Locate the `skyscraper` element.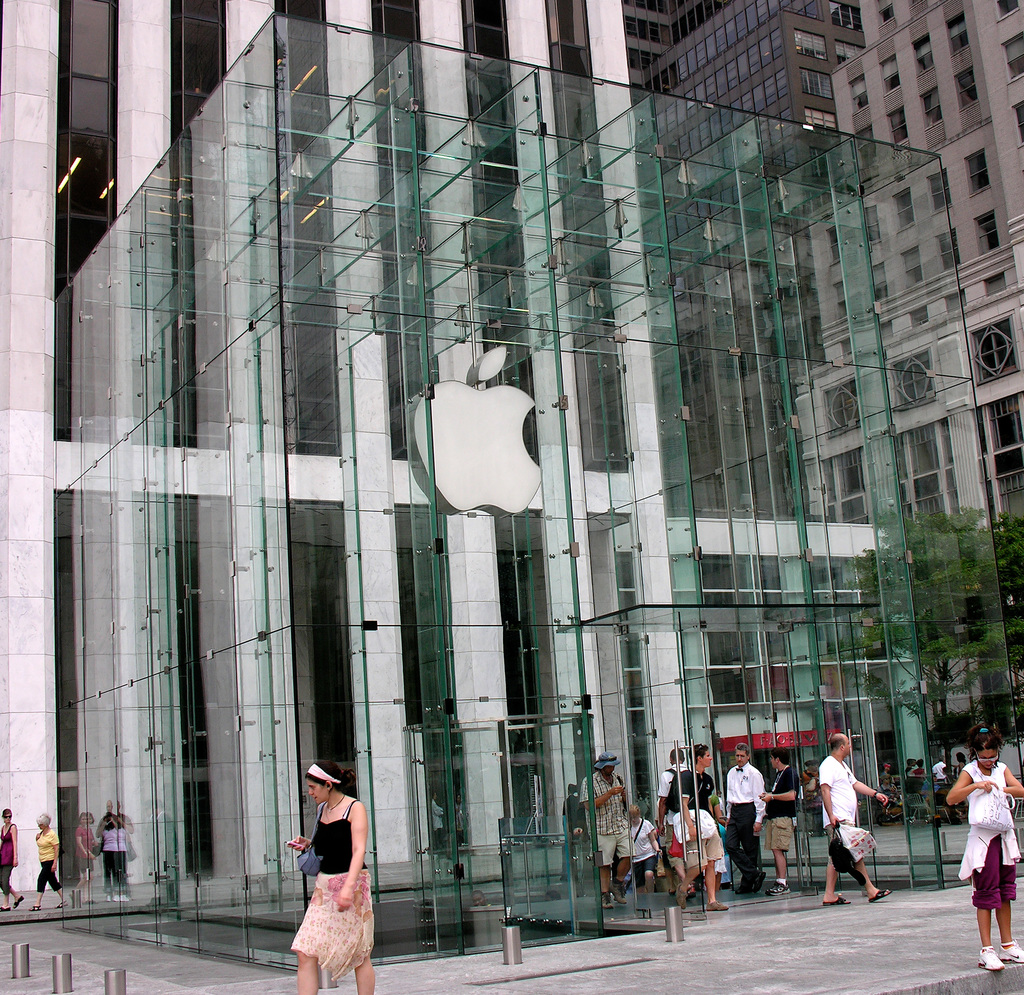
Element bbox: box(790, 9, 1023, 717).
